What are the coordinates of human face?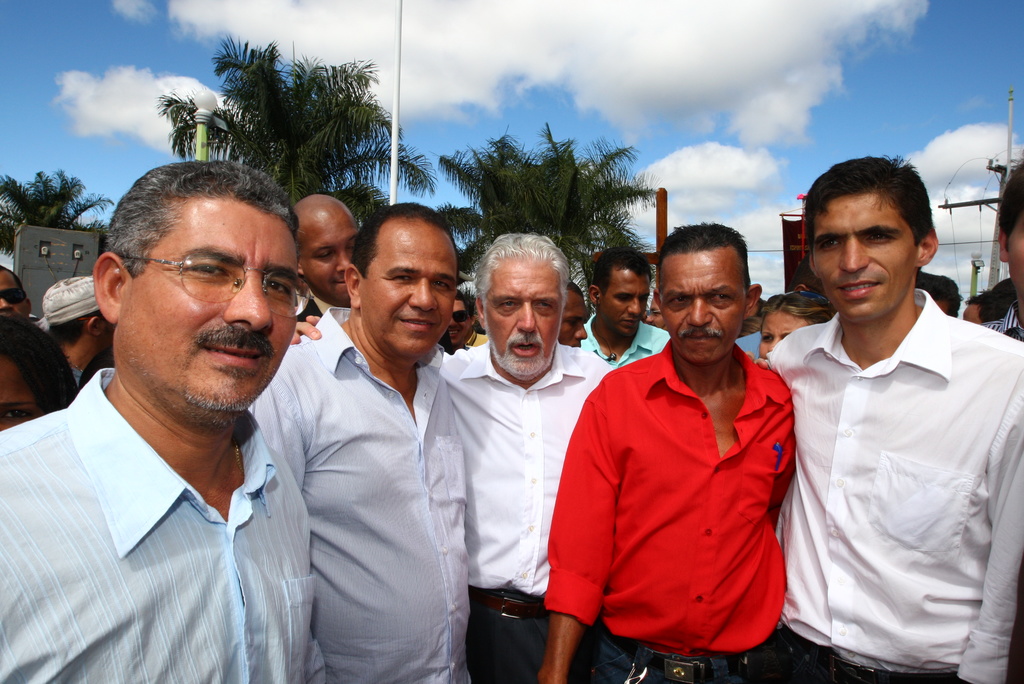
region(0, 355, 36, 427).
